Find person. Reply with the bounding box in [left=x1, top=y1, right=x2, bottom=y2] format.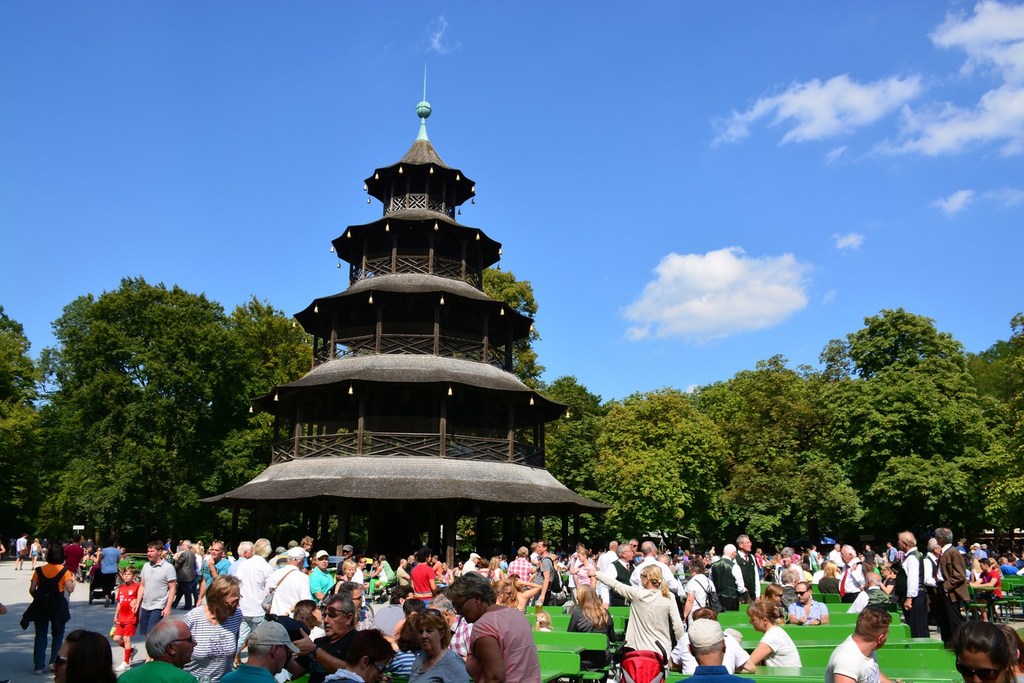
[left=172, top=583, right=254, bottom=682].
